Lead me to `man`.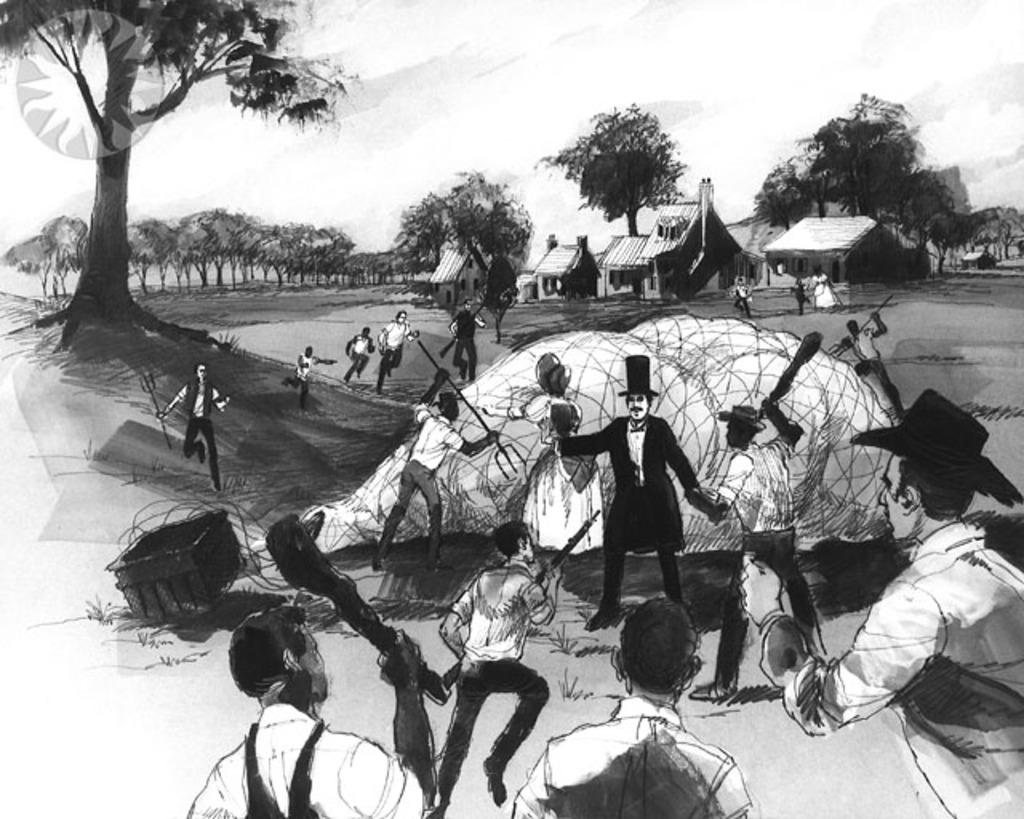
Lead to 846/309/906/413.
